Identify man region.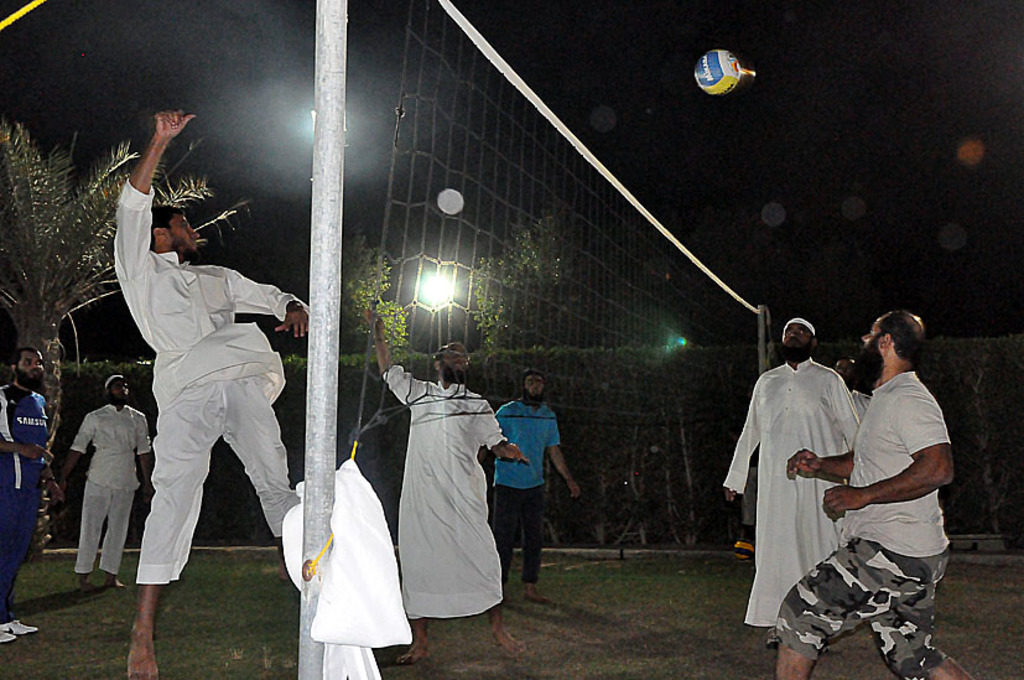
Region: l=111, t=108, r=312, b=679.
